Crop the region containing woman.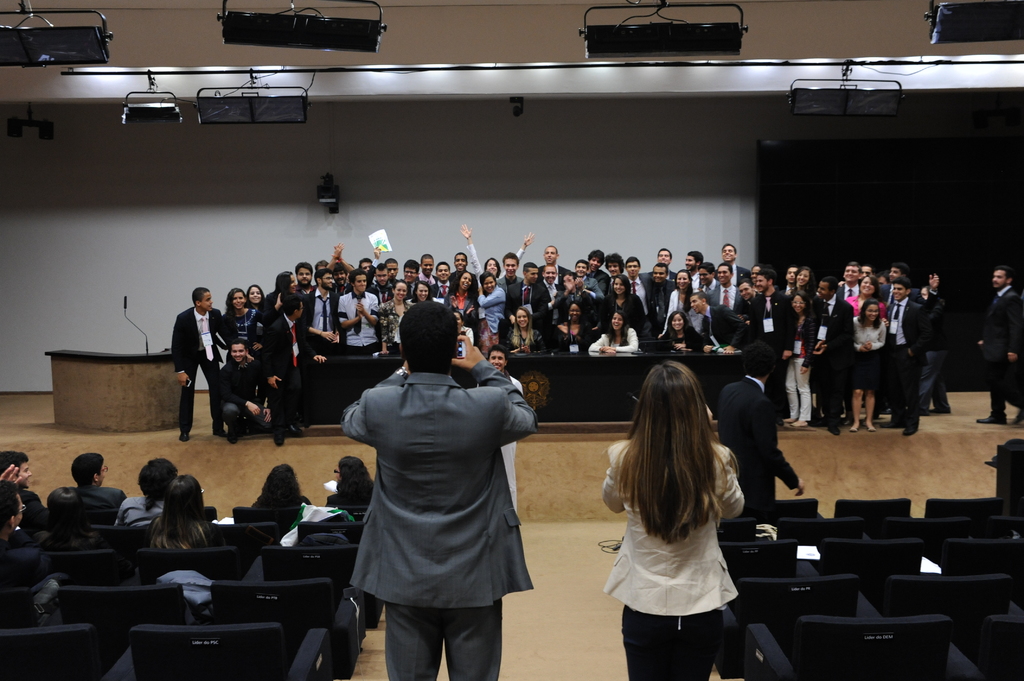
Crop region: bbox(849, 300, 889, 433).
